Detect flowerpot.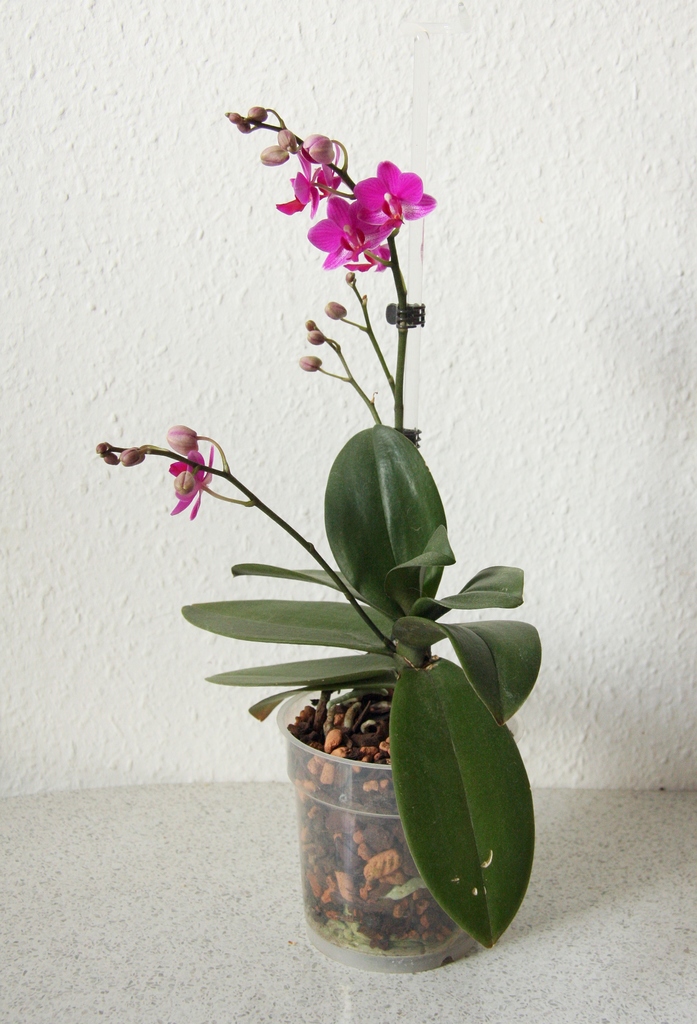
Detected at 246,667,507,963.
